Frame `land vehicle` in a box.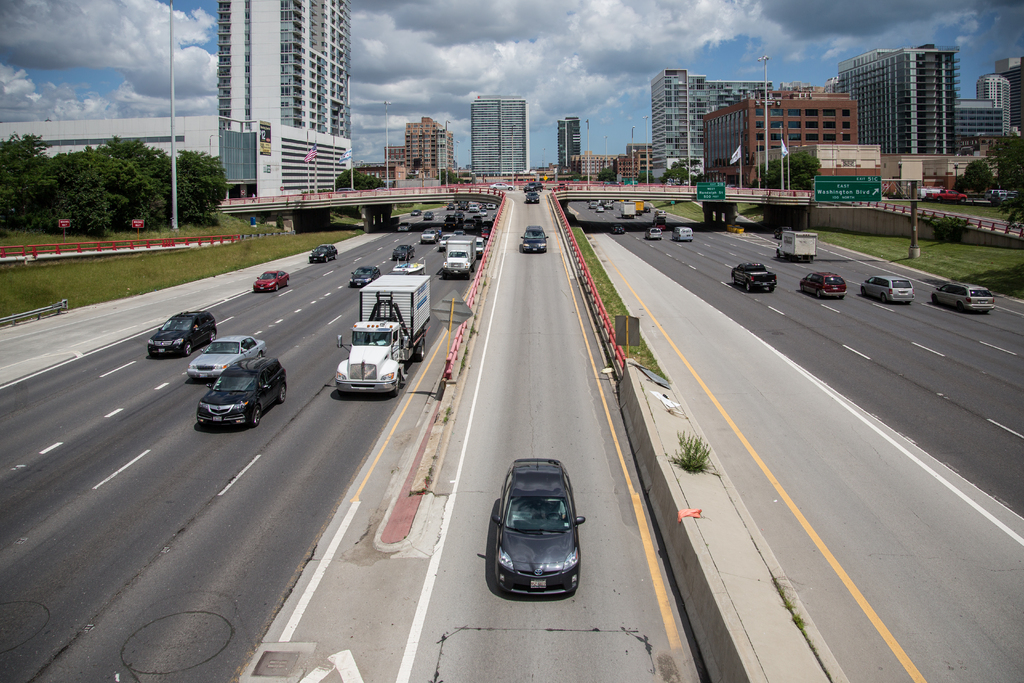
crop(348, 263, 382, 288).
